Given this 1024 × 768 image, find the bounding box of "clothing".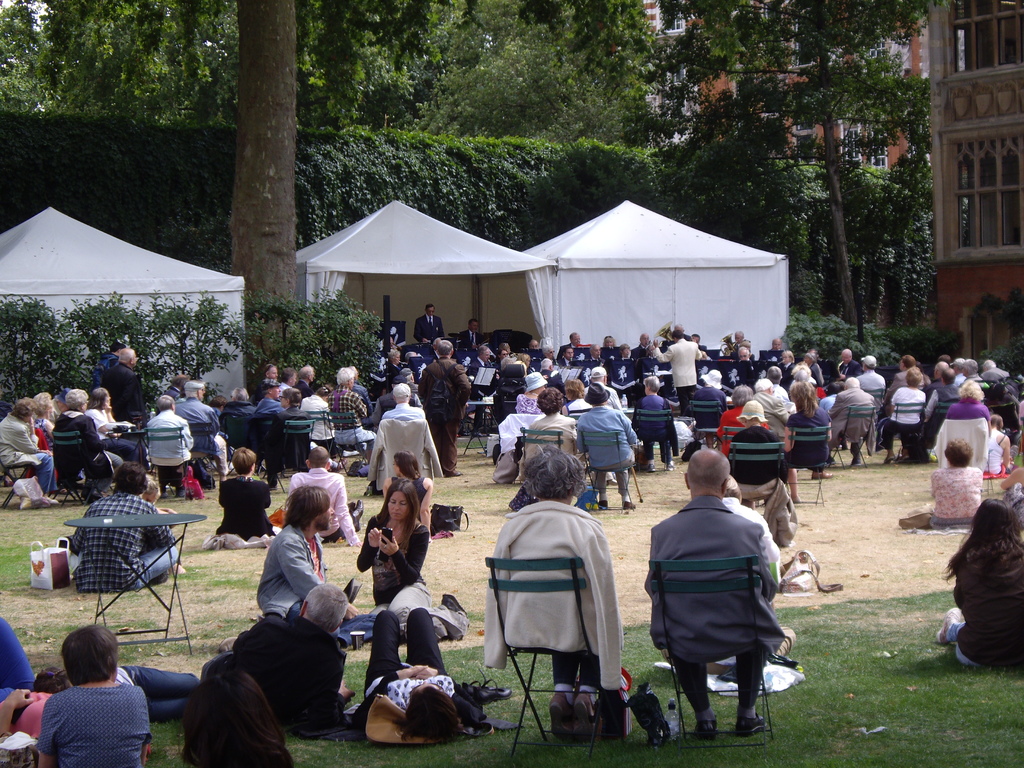
644 479 796 720.
